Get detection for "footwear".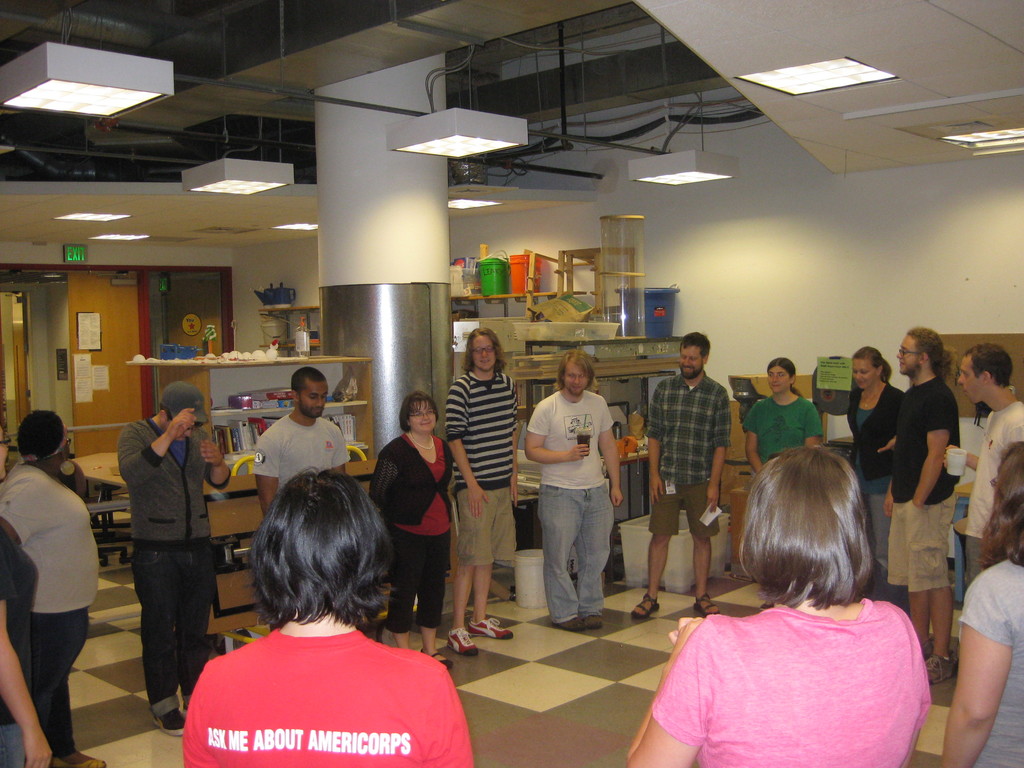
Detection: {"left": 925, "top": 634, "right": 965, "bottom": 691}.
